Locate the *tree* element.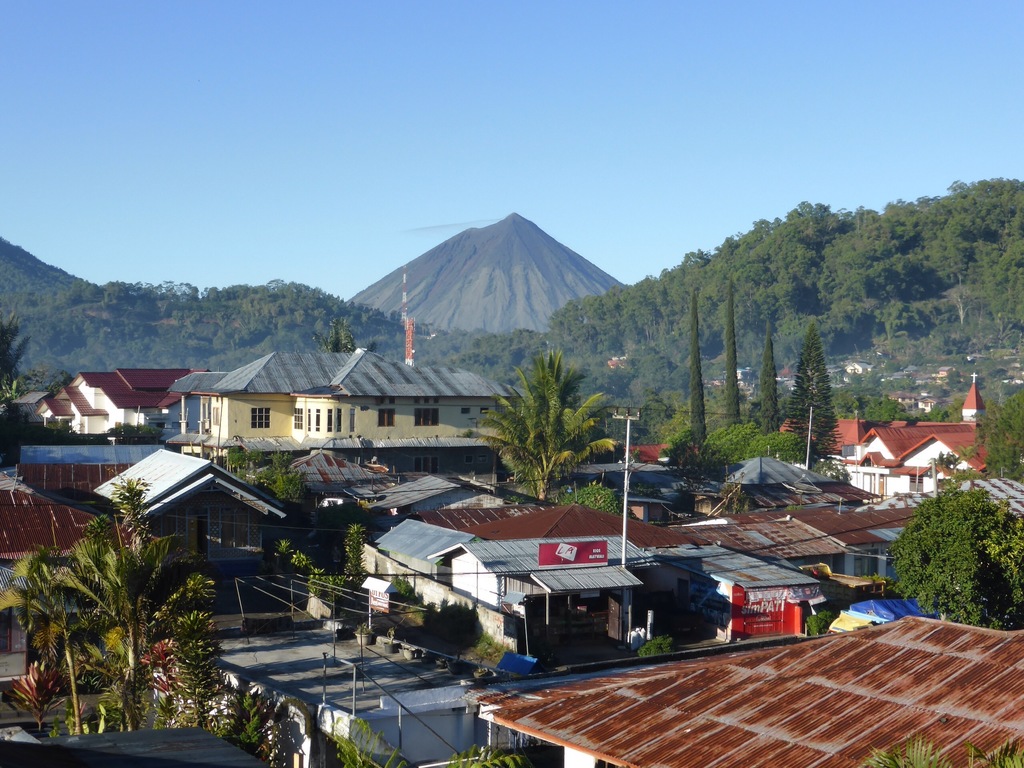
Element bbox: [left=878, top=490, right=1023, bottom=628].
